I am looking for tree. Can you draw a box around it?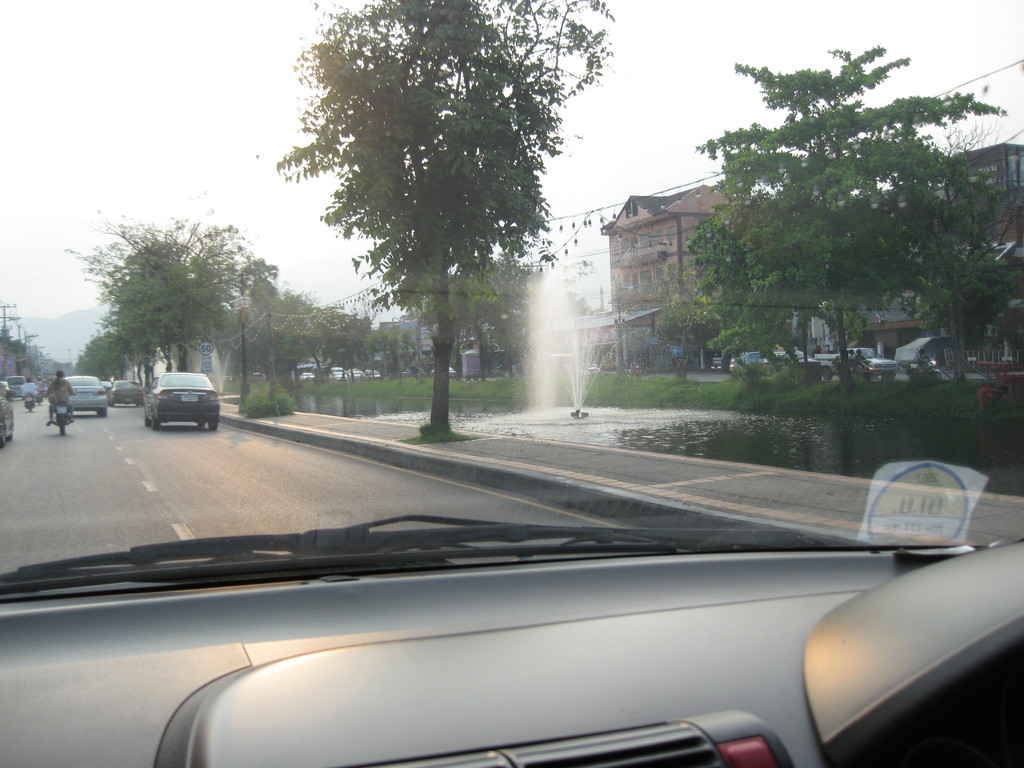
Sure, the bounding box is left=65, top=323, right=134, bottom=388.
